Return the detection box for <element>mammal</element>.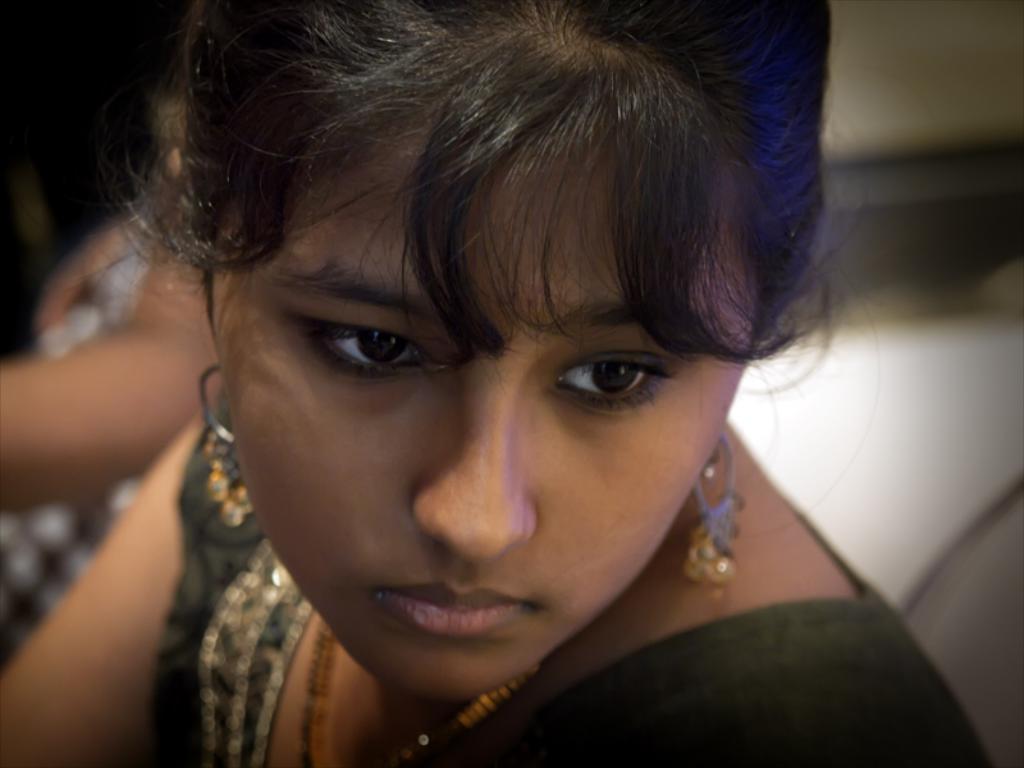
(19, 0, 961, 740).
